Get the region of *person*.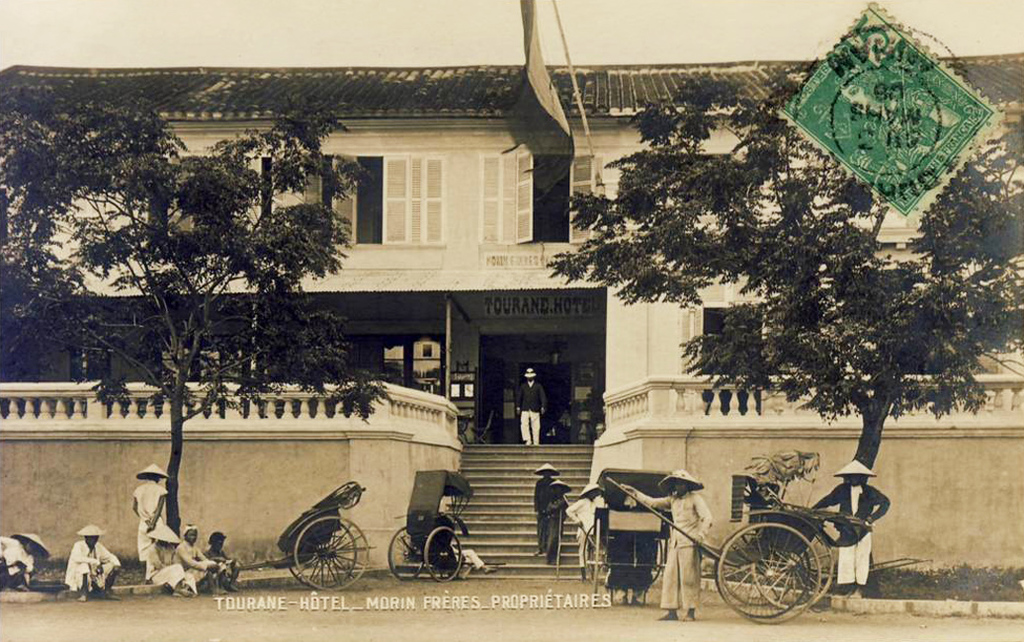
[x1=131, y1=442, x2=202, y2=594].
